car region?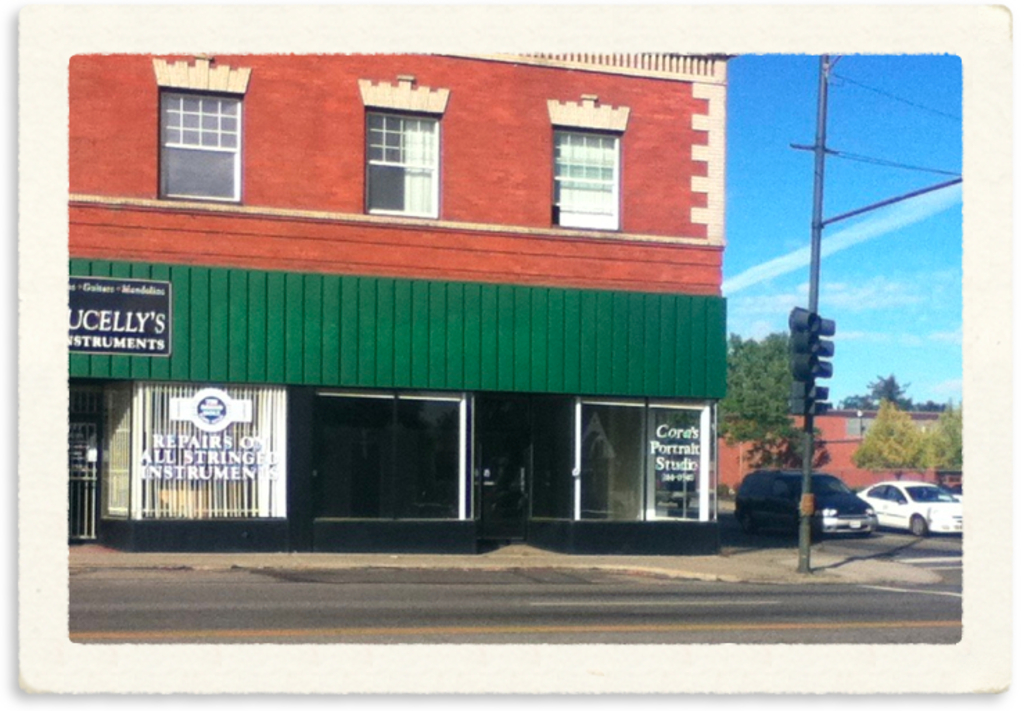
[left=732, top=462, right=879, bottom=535]
